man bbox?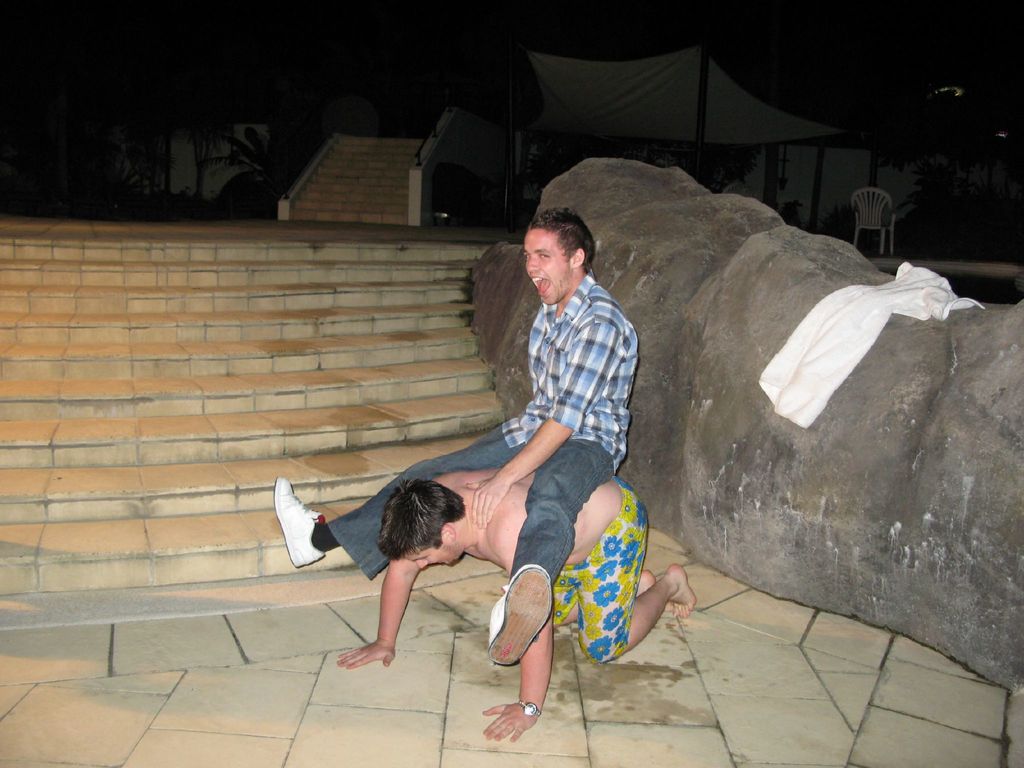
pyautogui.locateOnScreen(270, 205, 643, 666)
